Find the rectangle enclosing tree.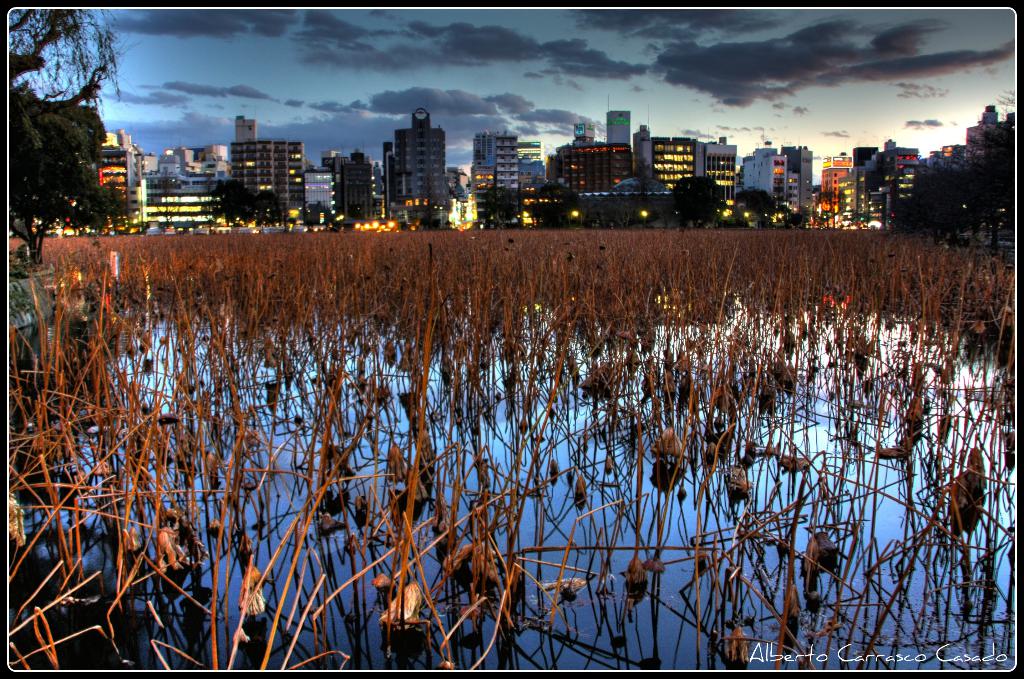
(14, 11, 114, 91).
